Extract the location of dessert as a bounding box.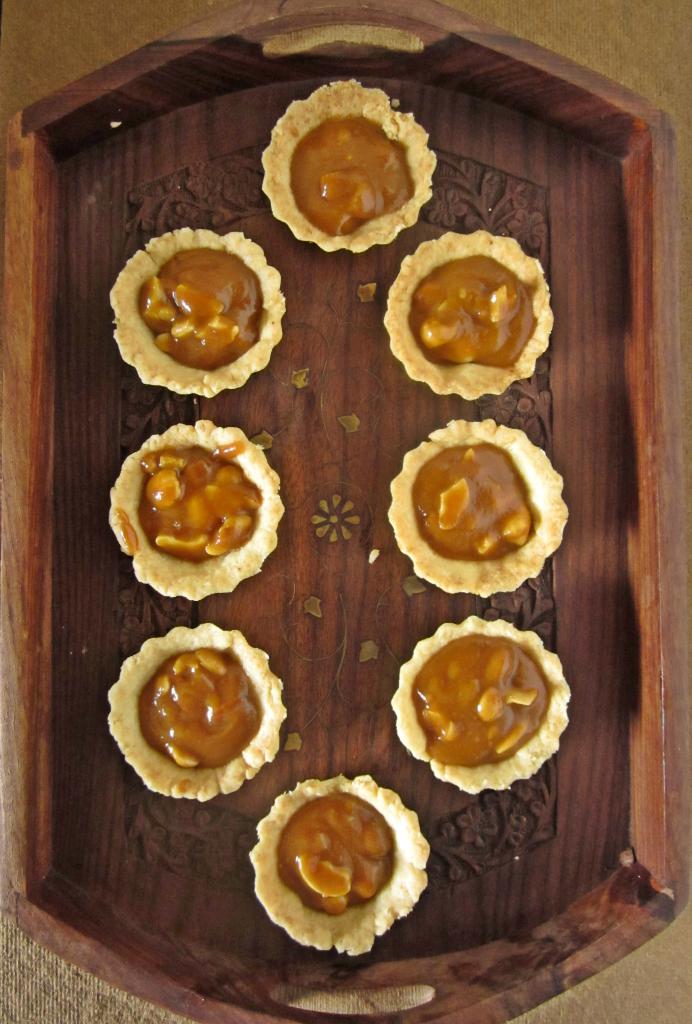
<box>260,79,435,254</box>.
